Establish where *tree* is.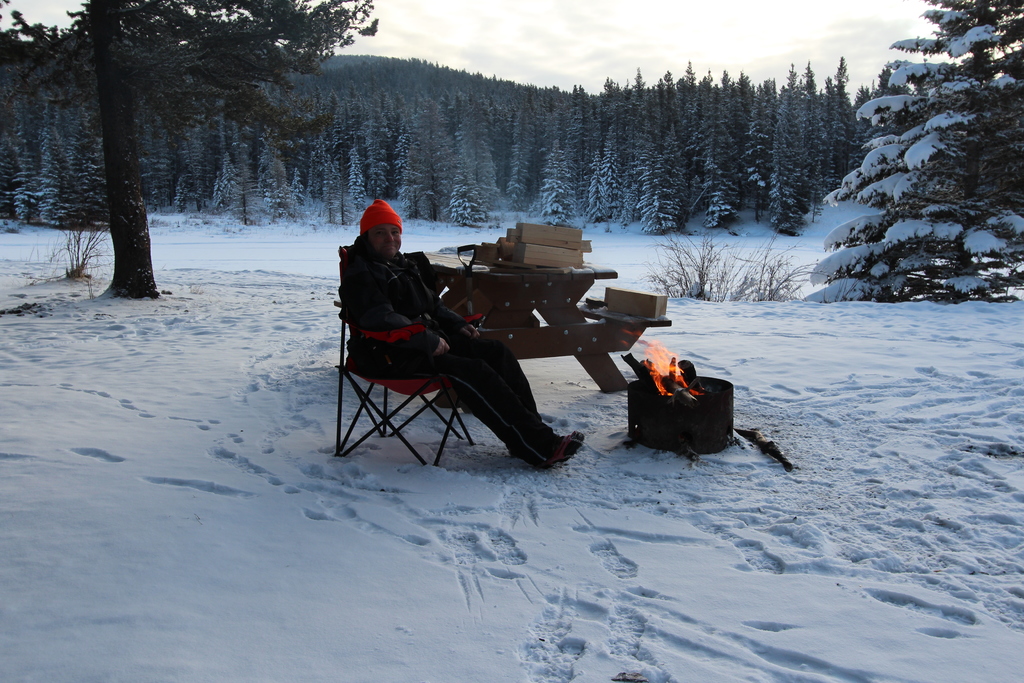
Established at 0 0 370 295.
